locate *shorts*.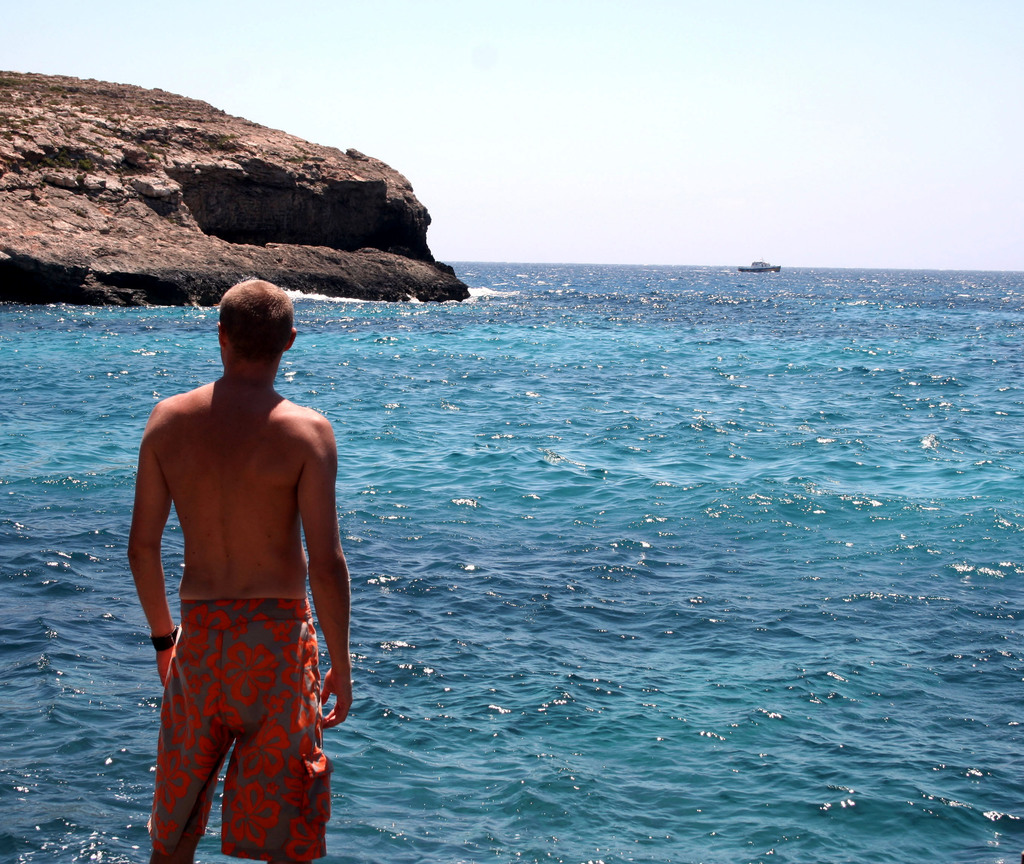
Bounding box: 146/597/336/863.
